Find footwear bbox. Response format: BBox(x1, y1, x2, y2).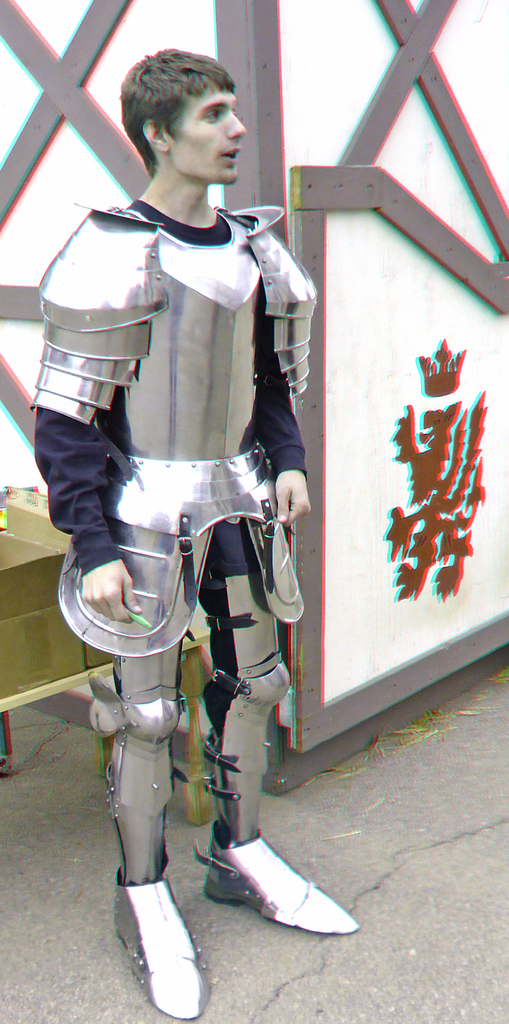
BBox(187, 832, 348, 940).
